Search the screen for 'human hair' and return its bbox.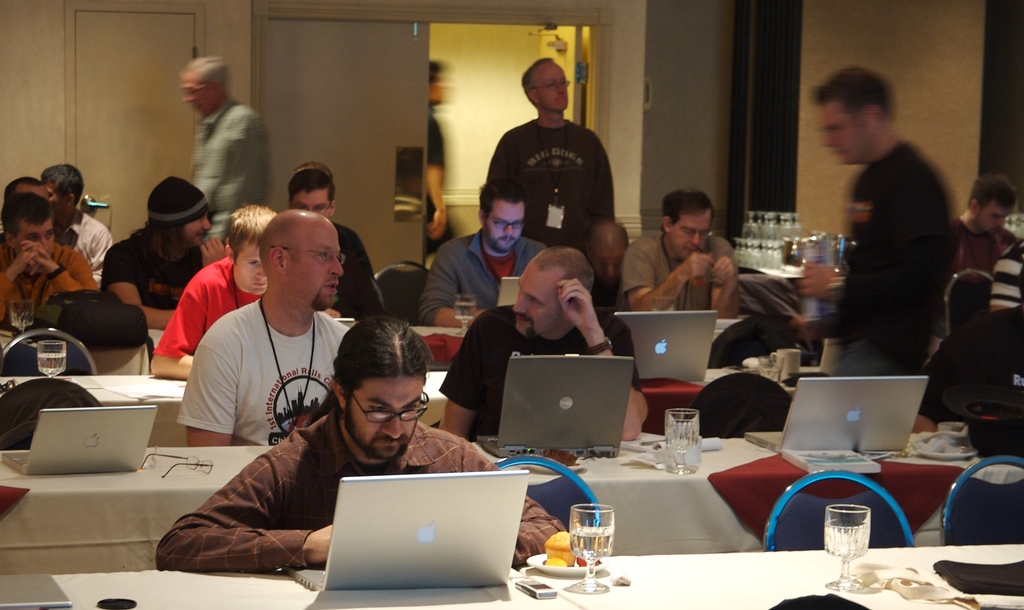
Found: box=[332, 324, 417, 431].
